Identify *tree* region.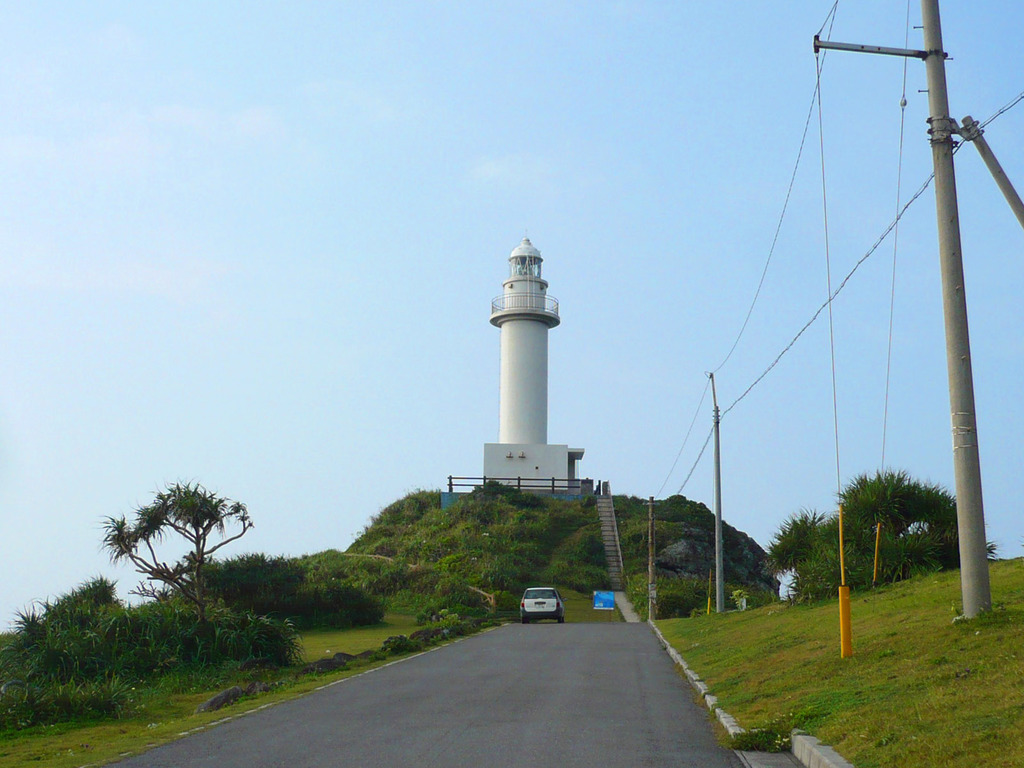
Region: (left=72, top=467, right=319, bottom=691).
